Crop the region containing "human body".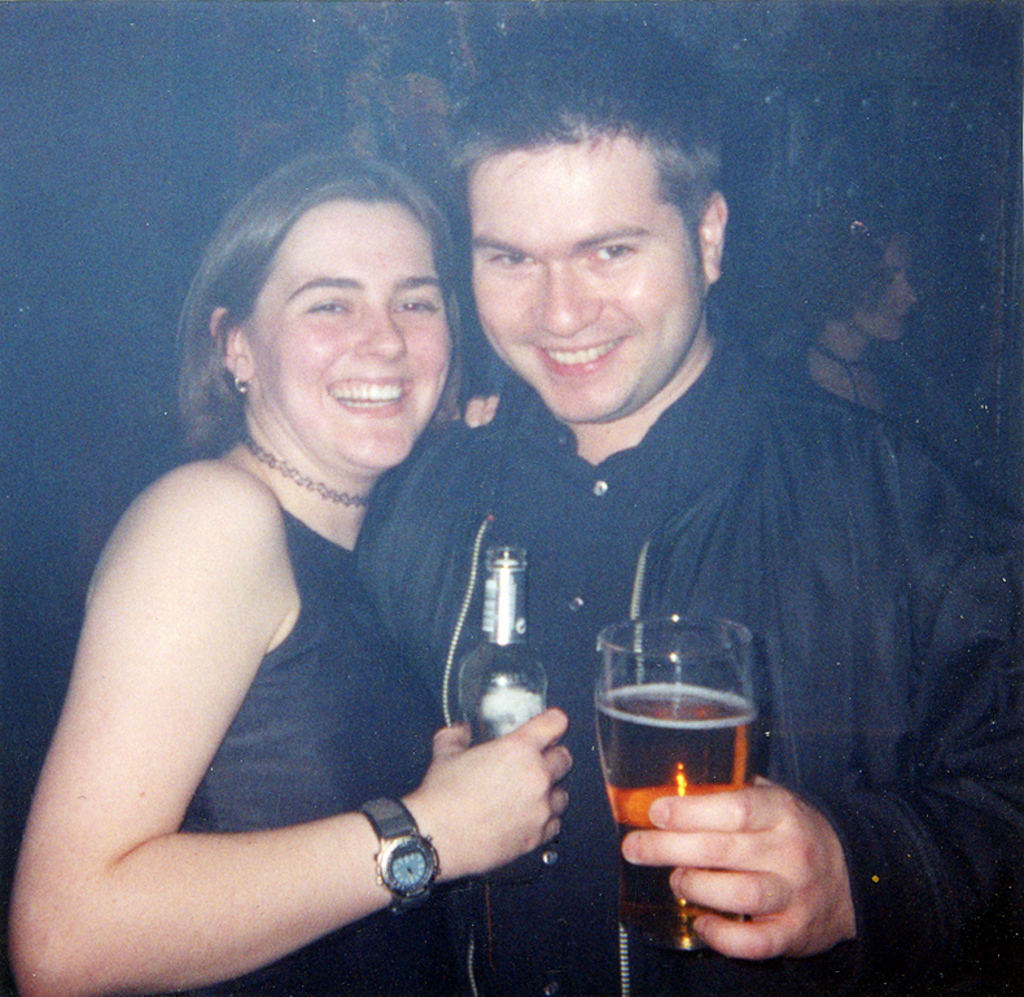
Crop region: x1=21, y1=224, x2=512, y2=996.
